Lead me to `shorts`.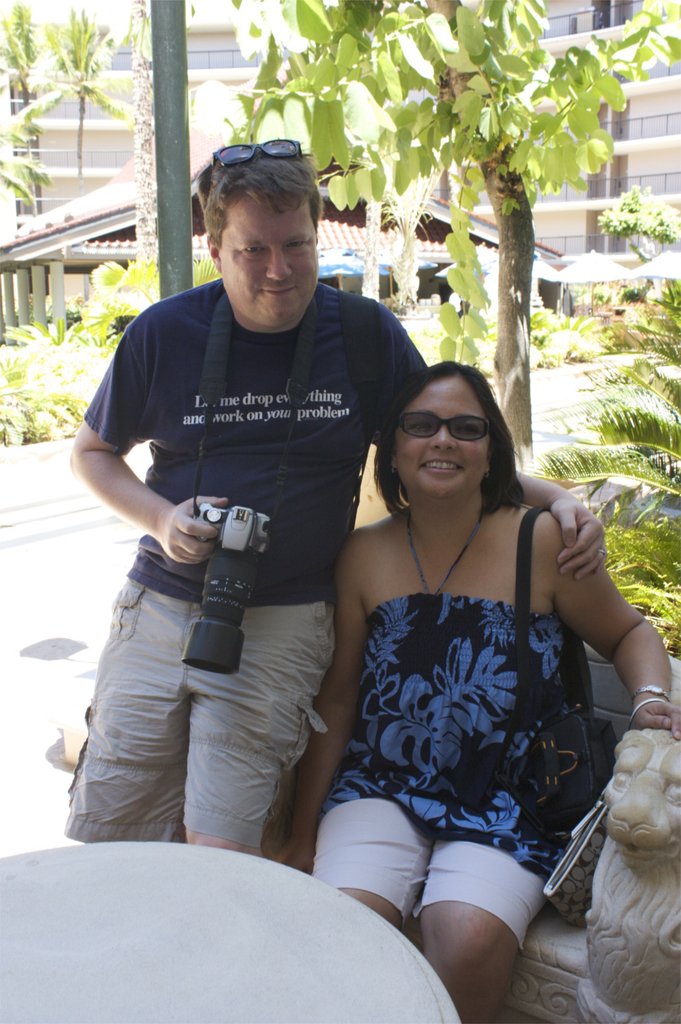
Lead to l=62, t=574, r=337, b=851.
